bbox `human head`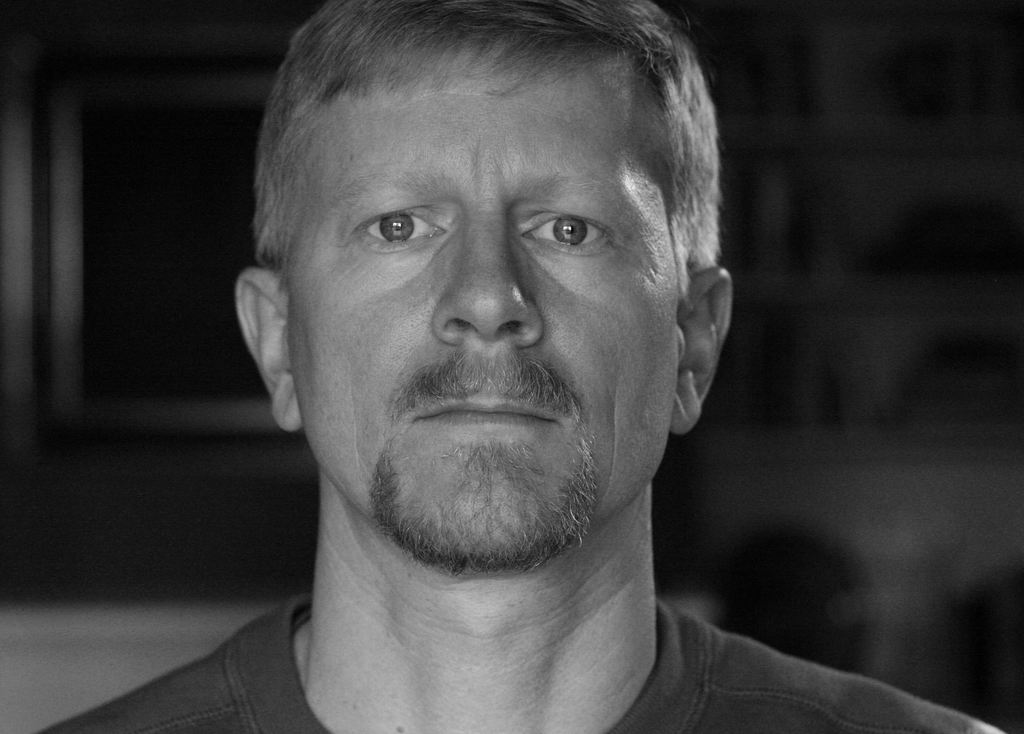
<box>259,0,787,573</box>
